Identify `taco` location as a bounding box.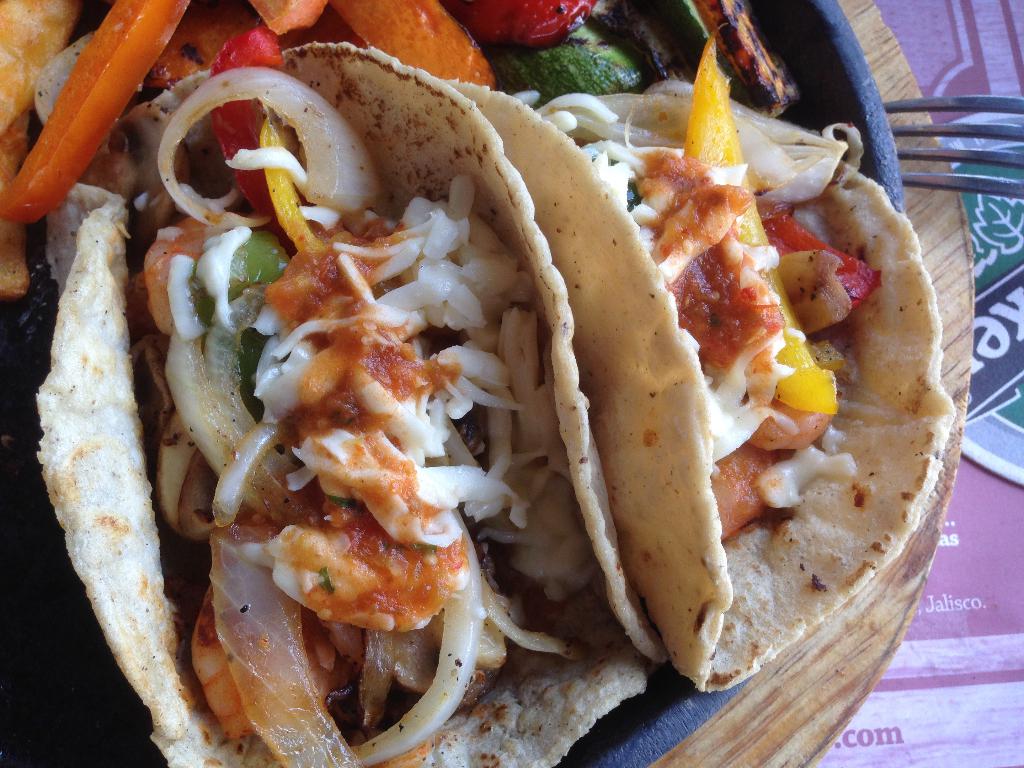
<box>446,24,959,693</box>.
